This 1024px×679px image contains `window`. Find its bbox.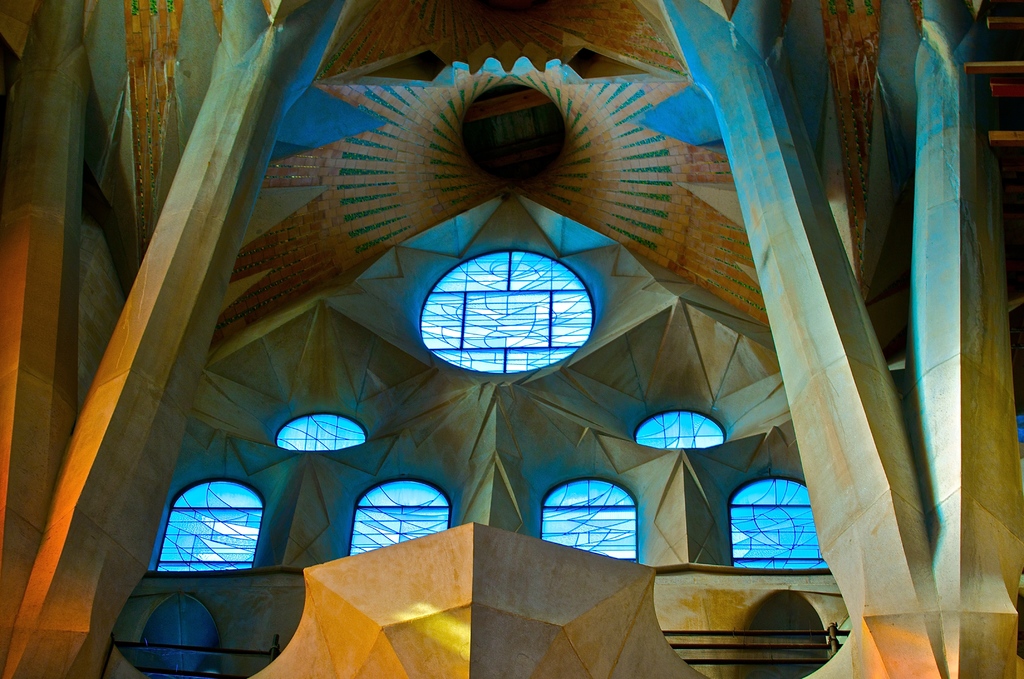
<box>156,507,257,561</box>.
